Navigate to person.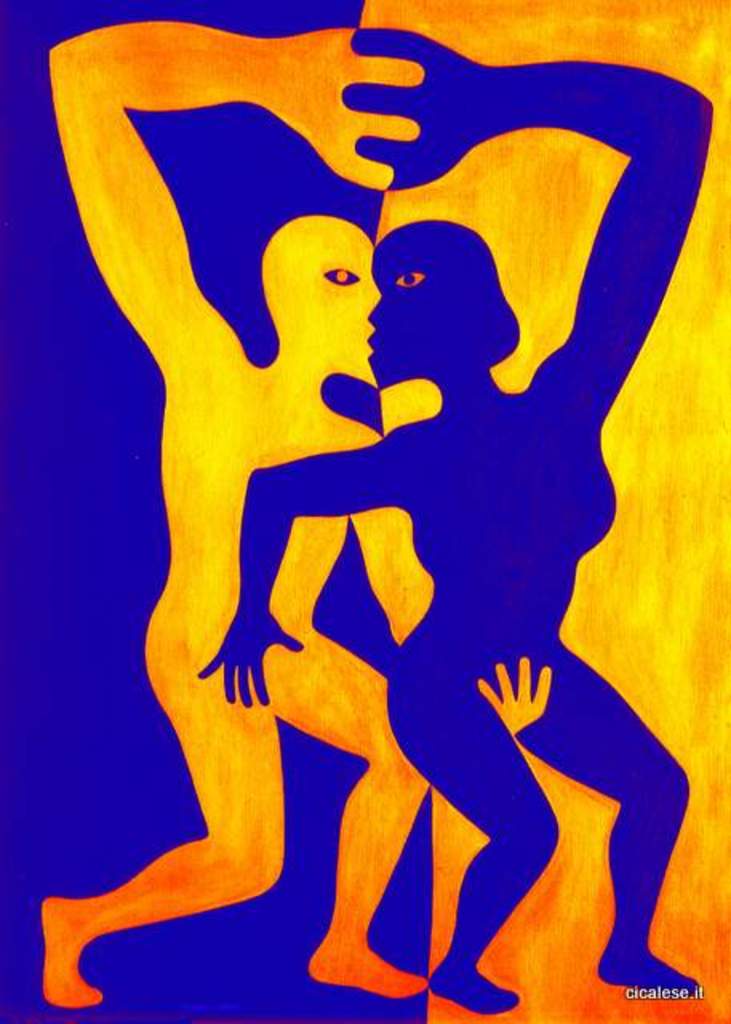
Navigation target: <bbox>45, 11, 552, 1011</bbox>.
